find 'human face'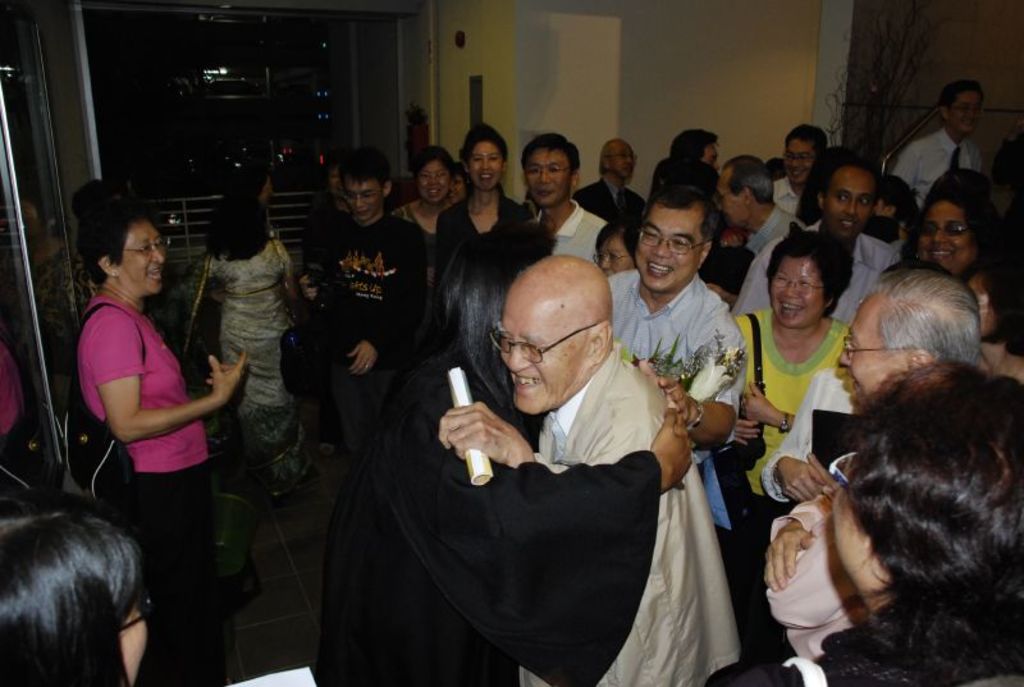
locate(412, 164, 447, 202)
